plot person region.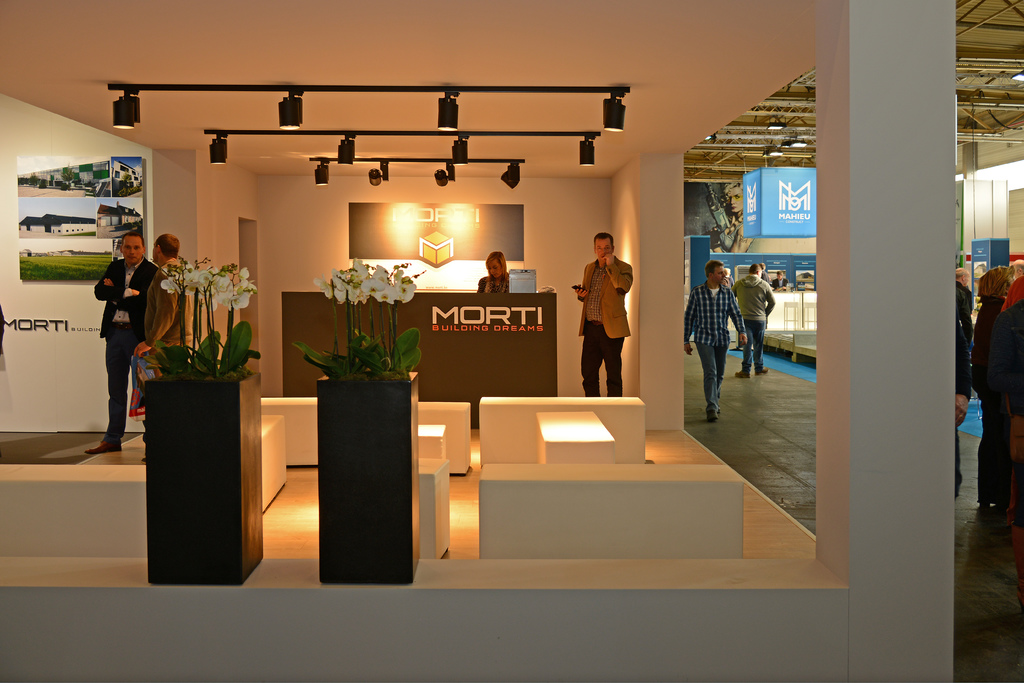
Plotted at x1=954, y1=262, x2=975, y2=320.
